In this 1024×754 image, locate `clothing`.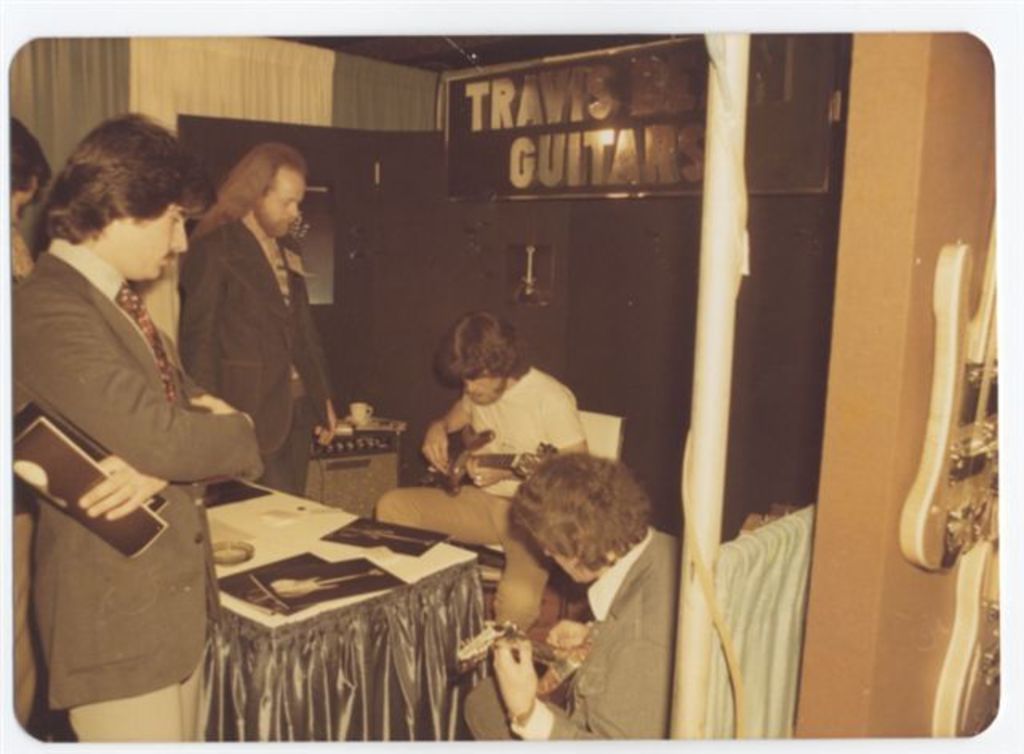
Bounding box: [10,221,38,285].
